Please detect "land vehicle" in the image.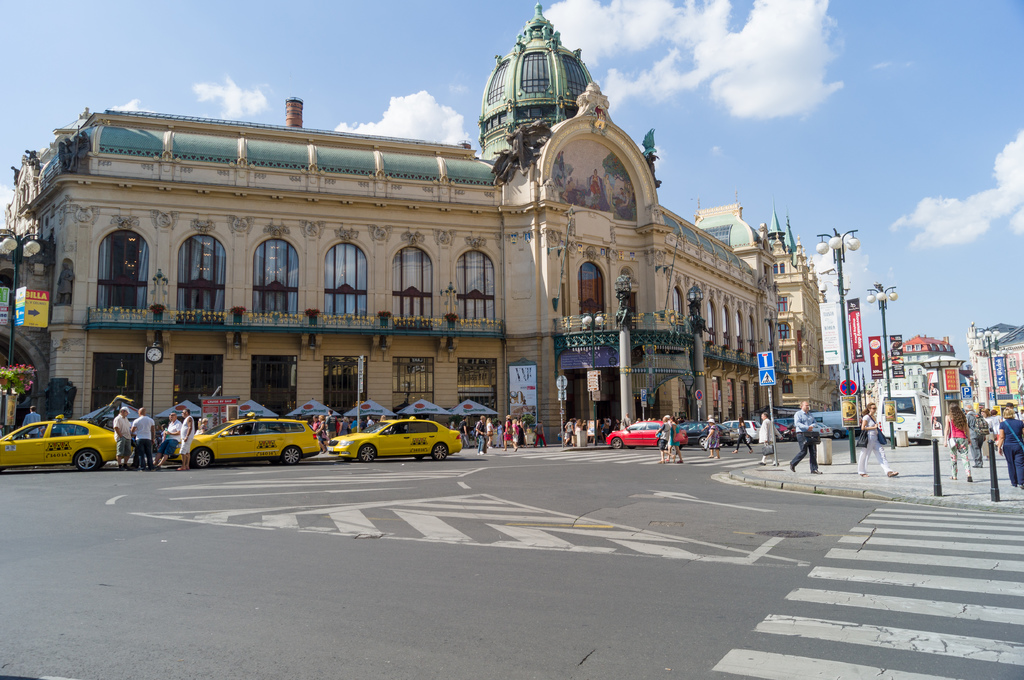
locate(680, 418, 732, 448).
